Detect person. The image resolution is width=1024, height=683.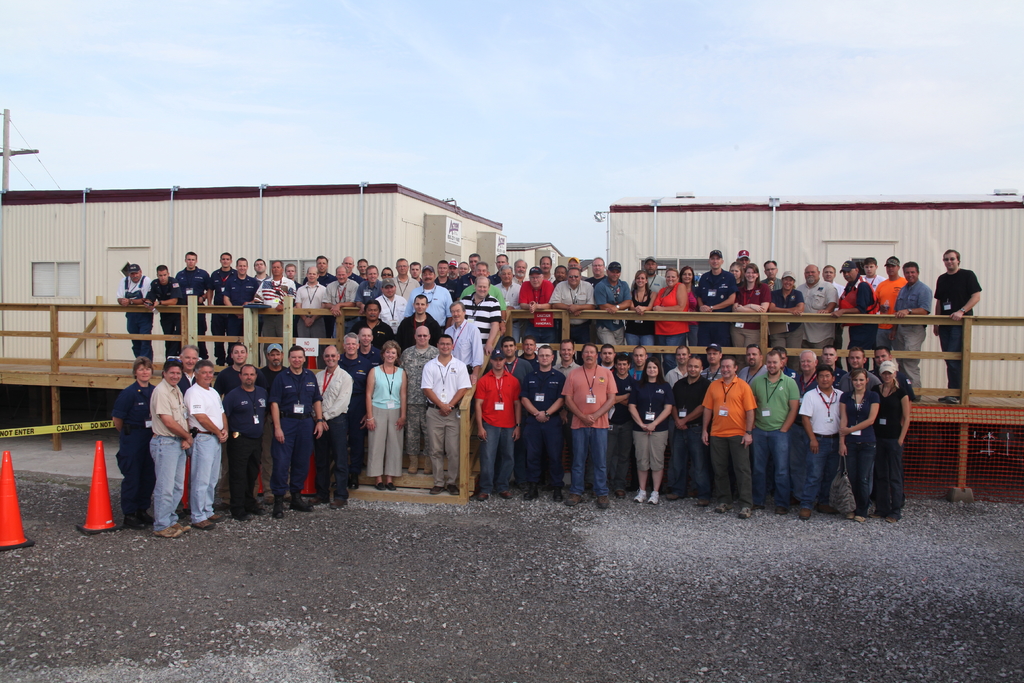
{"left": 336, "top": 333, "right": 362, "bottom": 483}.
